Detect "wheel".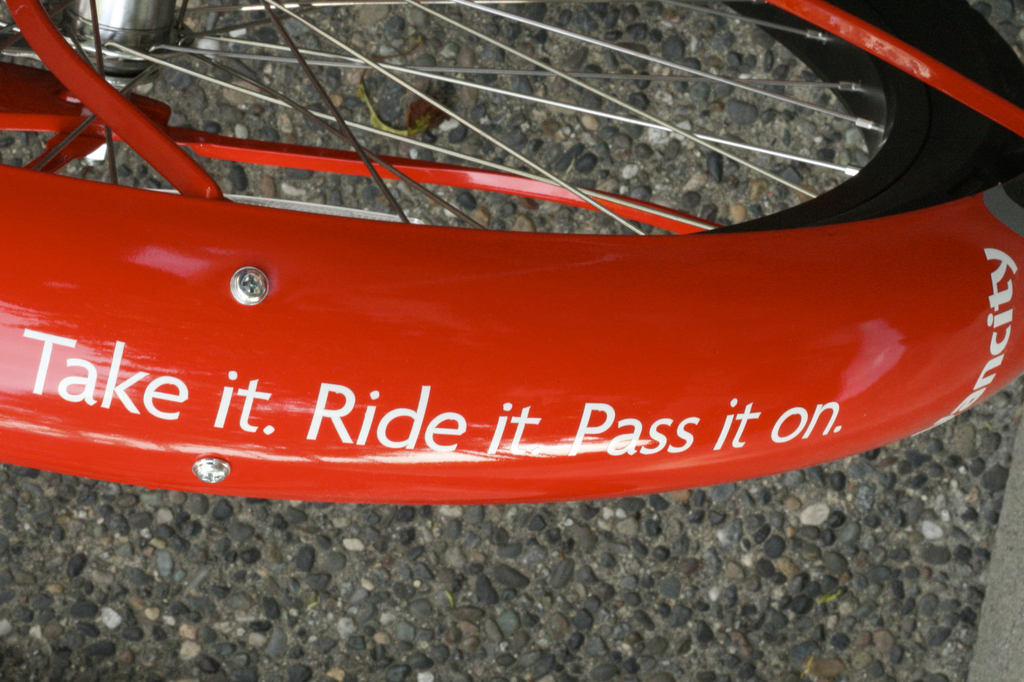
Detected at 0:0:1023:238.
